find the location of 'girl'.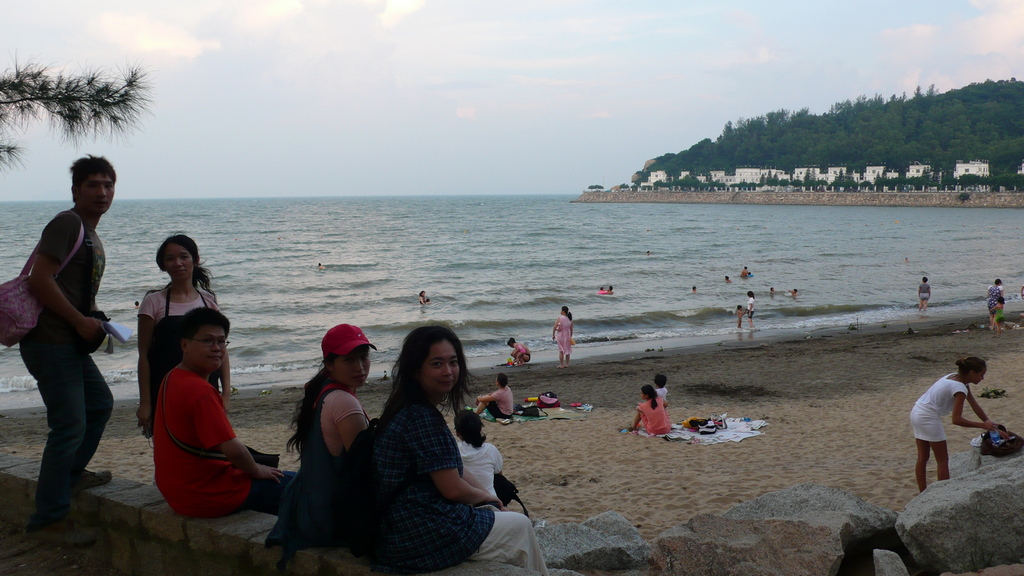
Location: [265,323,378,570].
